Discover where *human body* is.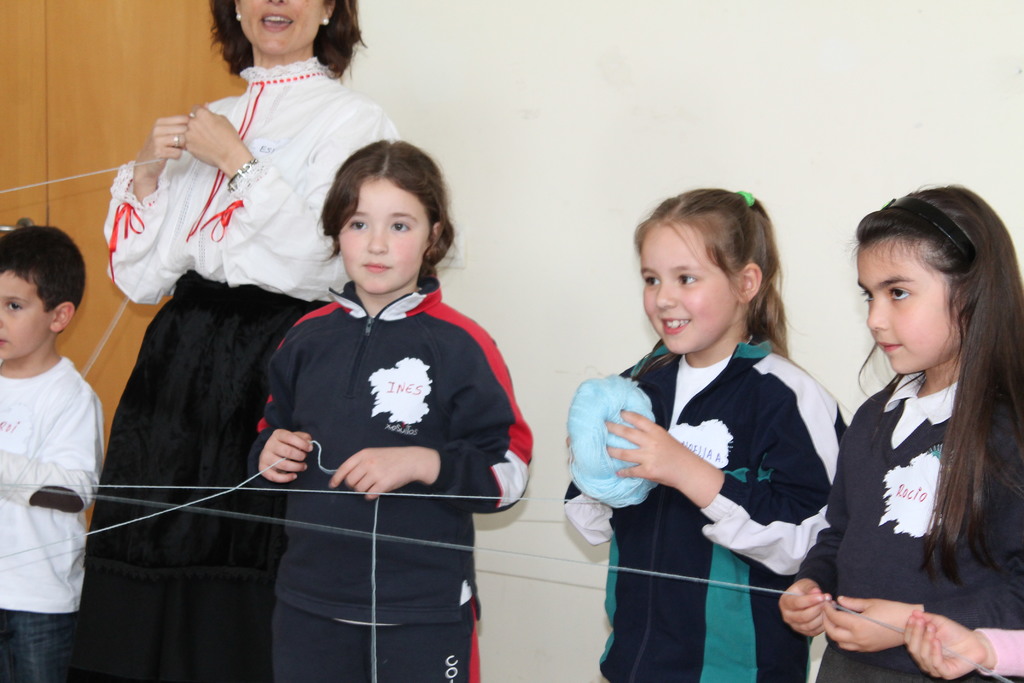
Discovered at (806, 193, 1023, 677).
